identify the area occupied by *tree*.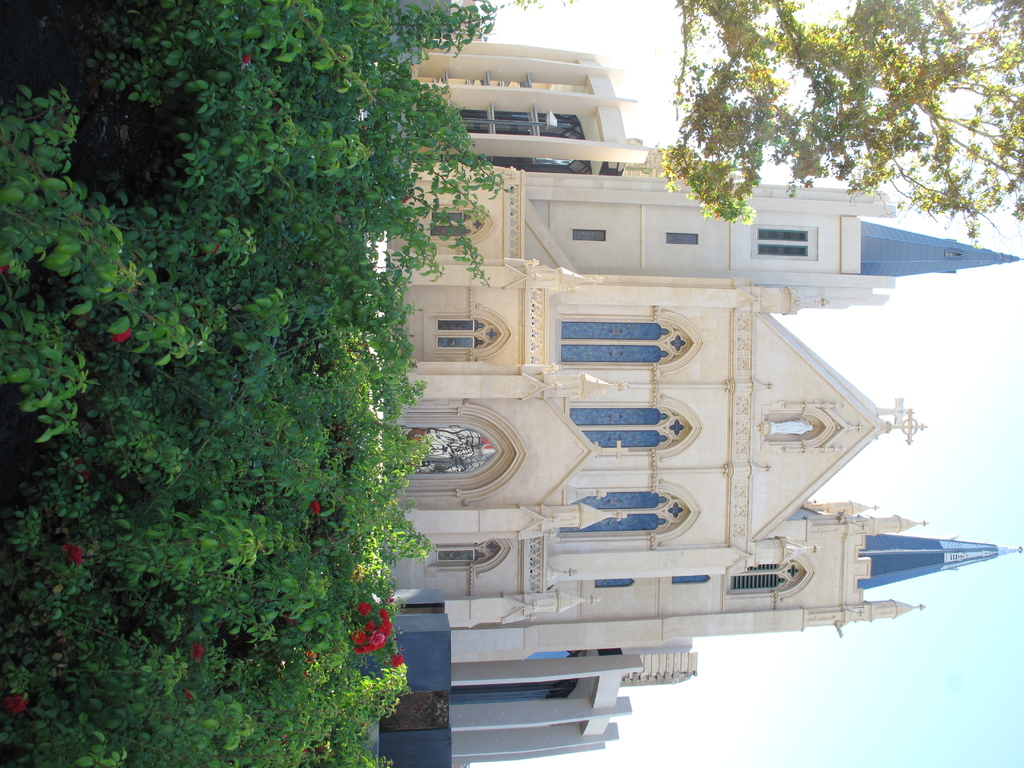
Area: bbox=(657, 0, 1023, 230).
